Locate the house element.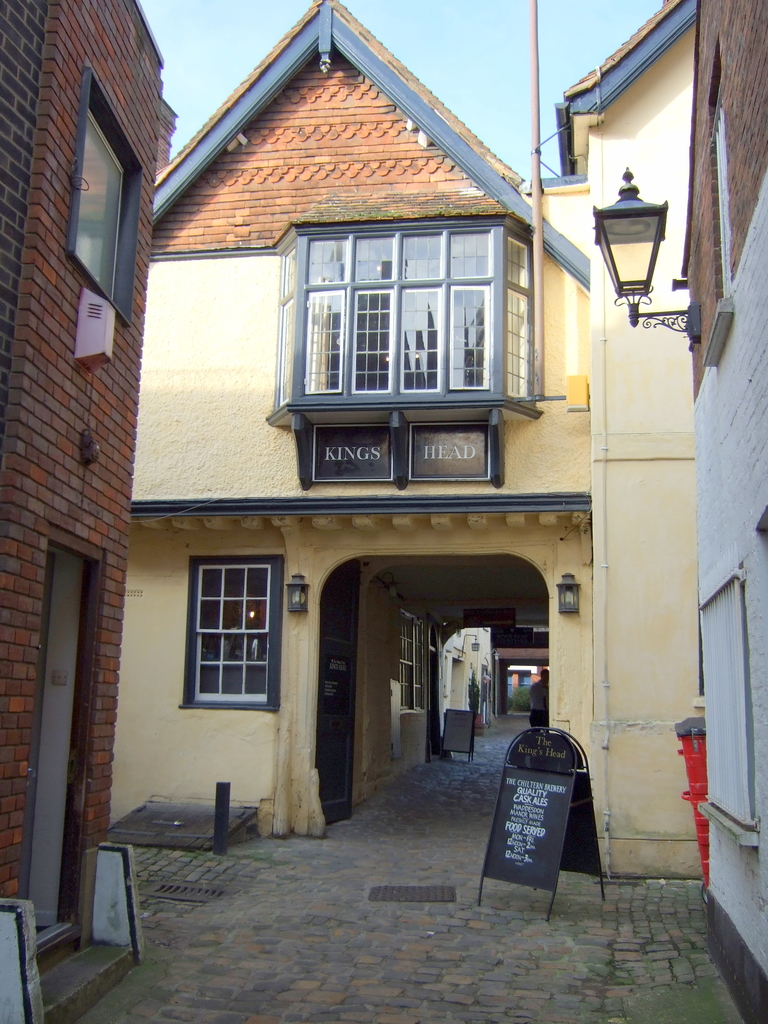
Element bbox: <region>687, 0, 767, 1019</region>.
